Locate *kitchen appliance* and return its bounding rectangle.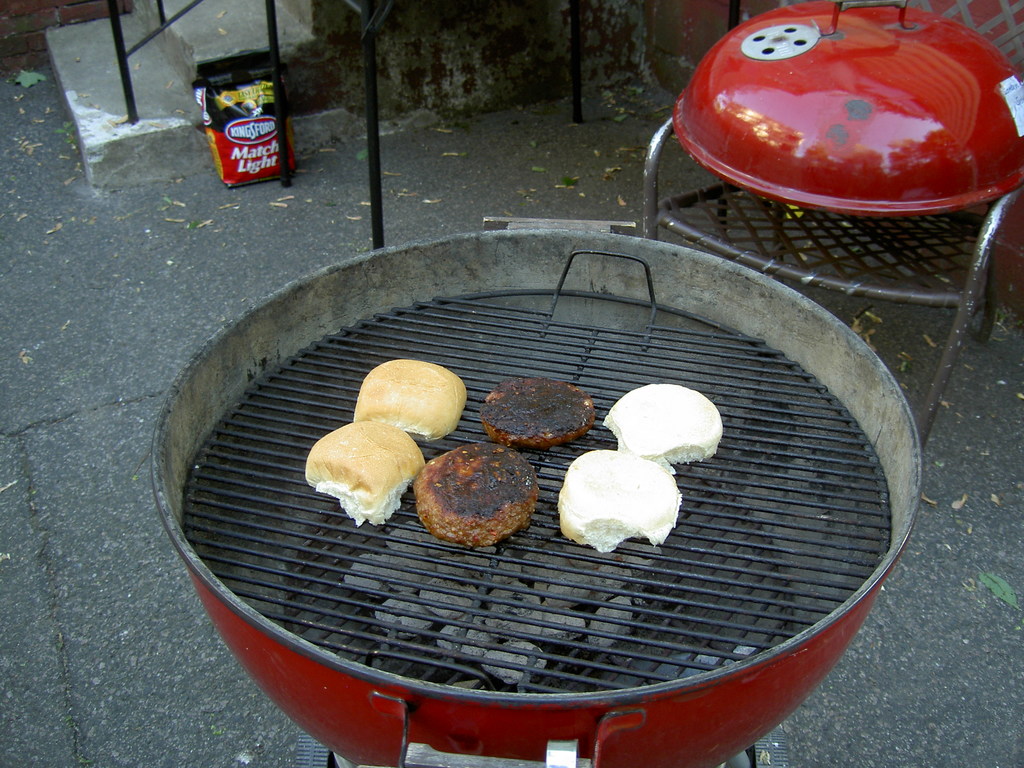
[143,227,925,767].
